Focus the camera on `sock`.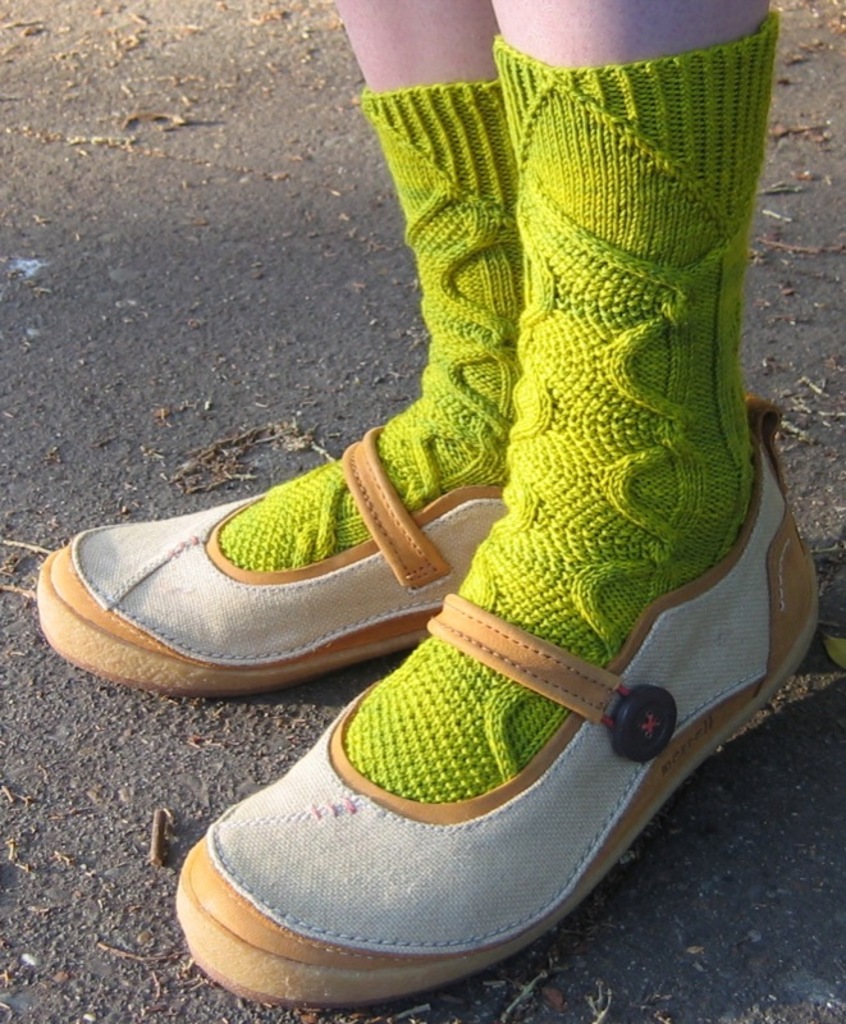
Focus region: (x1=219, y1=76, x2=516, y2=570).
